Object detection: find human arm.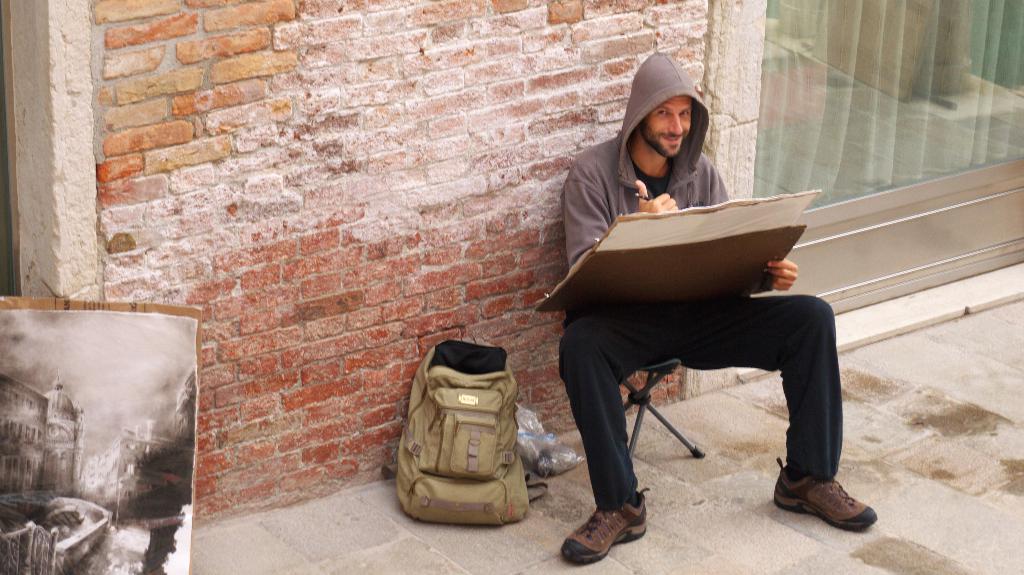
x1=555 y1=167 x2=680 y2=300.
